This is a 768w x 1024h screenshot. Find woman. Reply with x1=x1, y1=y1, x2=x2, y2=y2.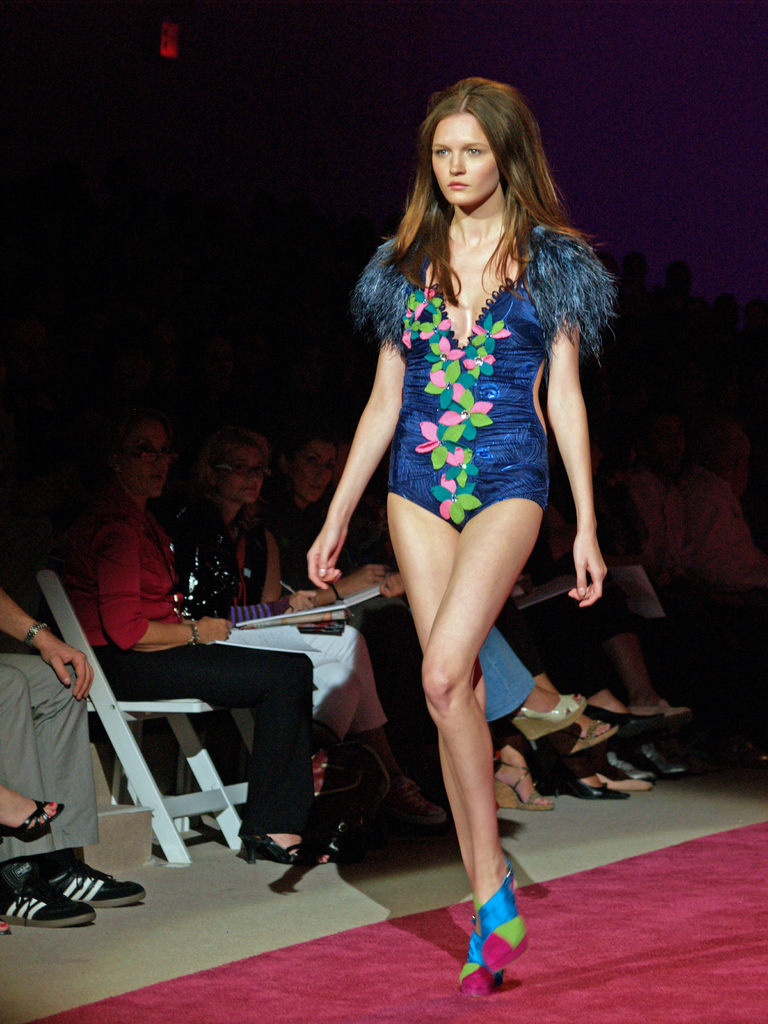
x1=172, y1=424, x2=456, y2=848.
